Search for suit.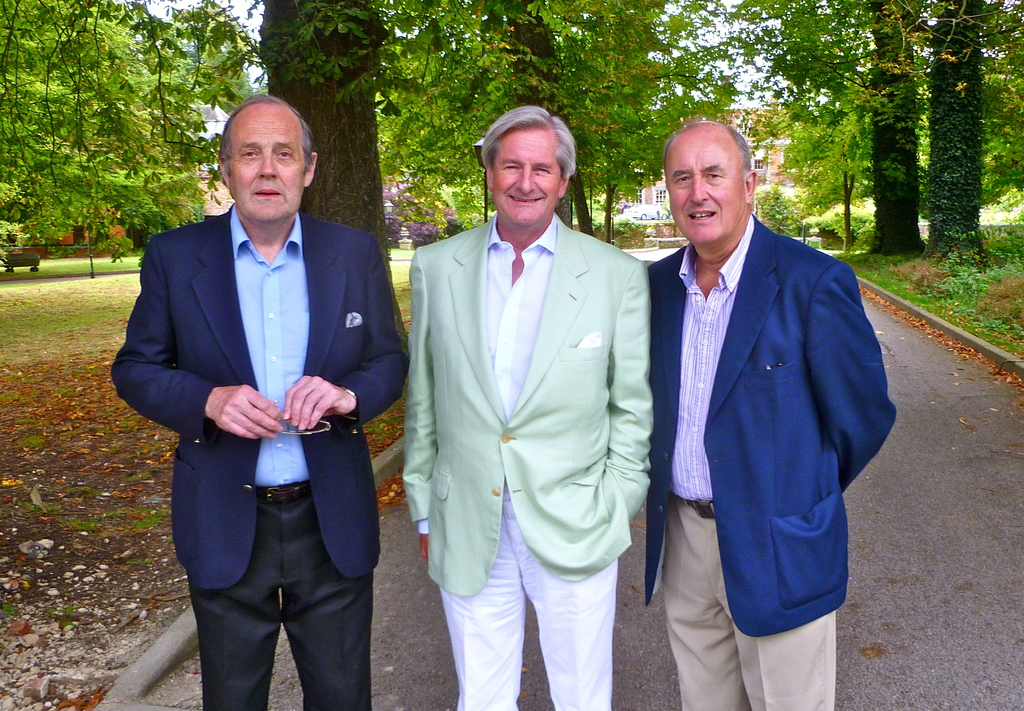
Found at left=645, top=213, right=901, bottom=710.
